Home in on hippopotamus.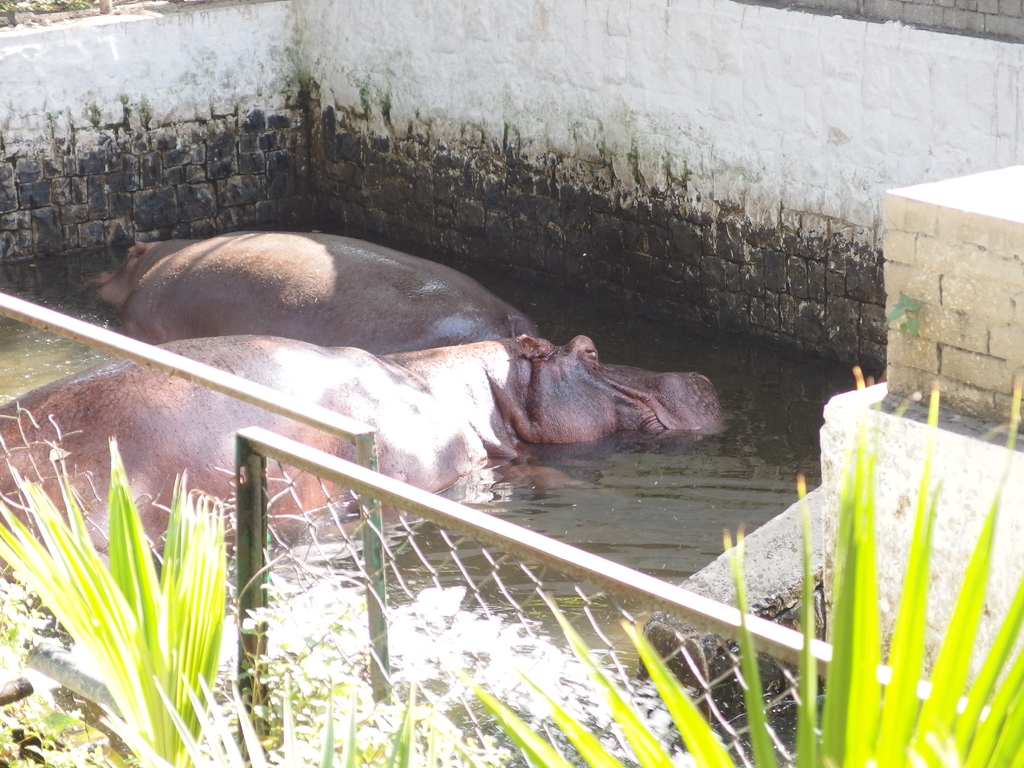
Homed in at [left=83, top=227, right=536, bottom=358].
